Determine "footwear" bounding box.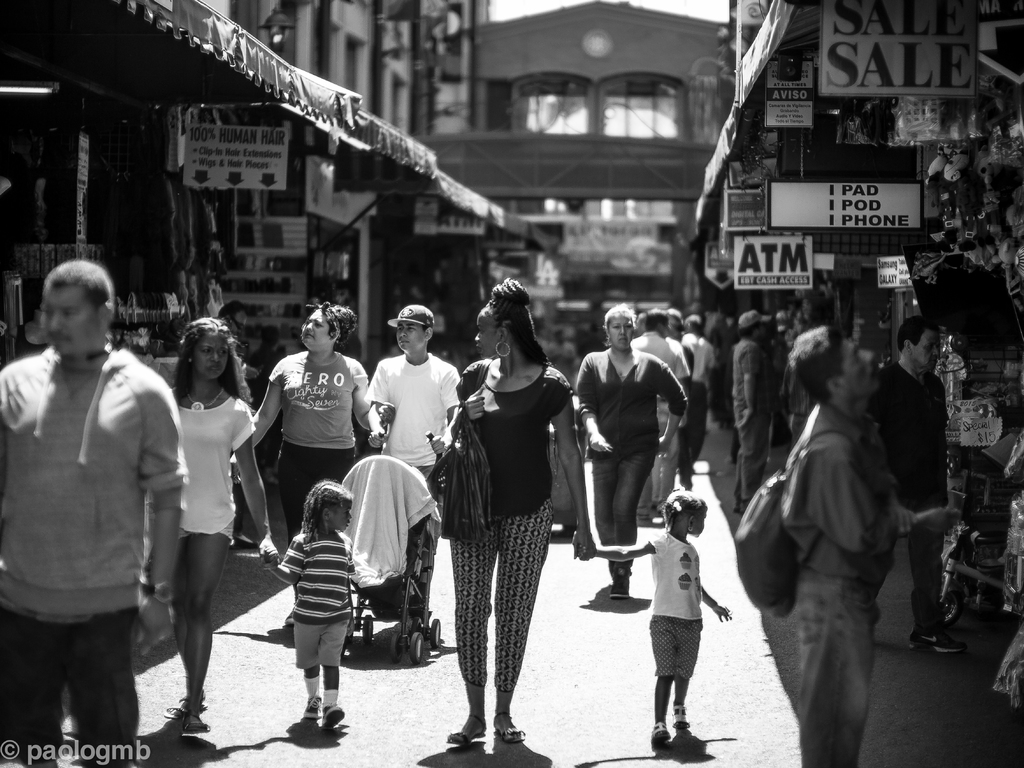
Determined: locate(909, 630, 966, 657).
